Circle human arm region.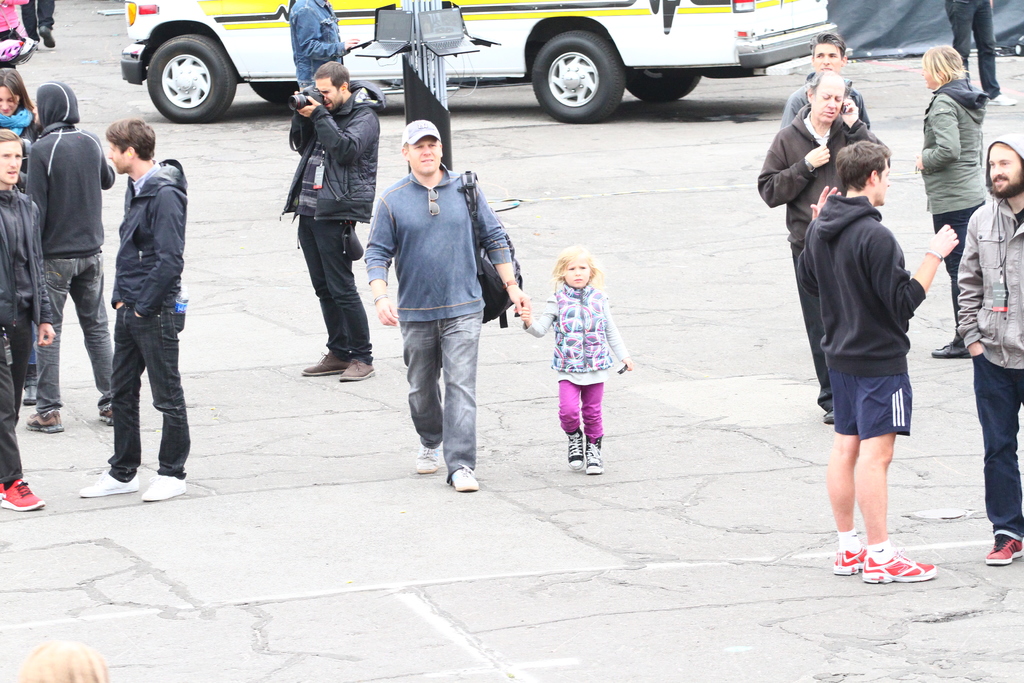
Region: [522, 292, 555, 337].
